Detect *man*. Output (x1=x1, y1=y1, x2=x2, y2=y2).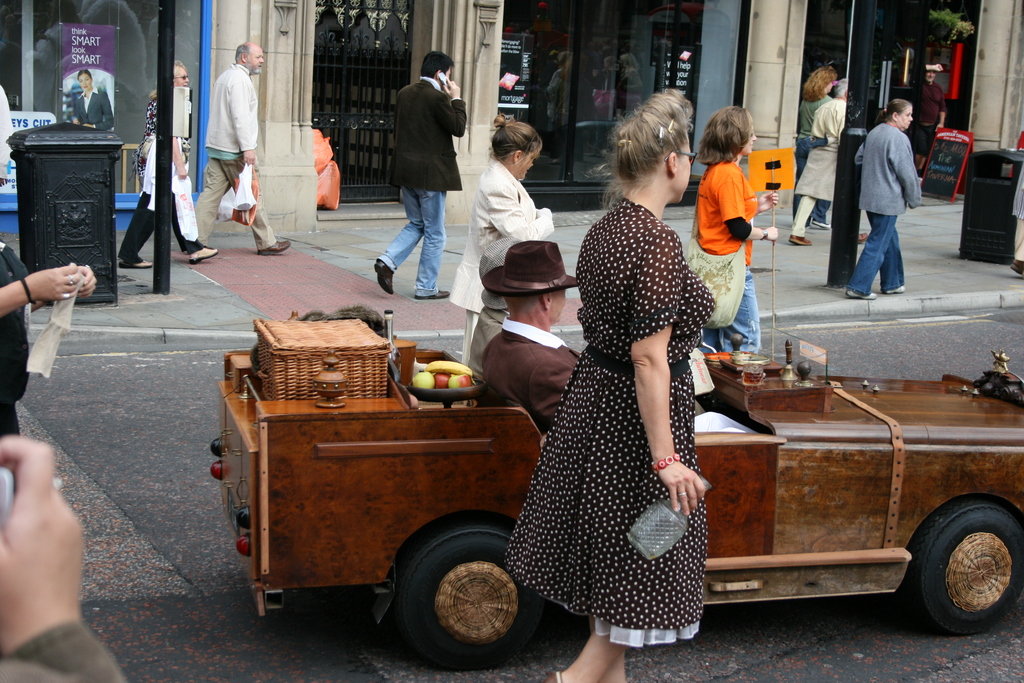
(x1=0, y1=238, x2=95, y2=438).
